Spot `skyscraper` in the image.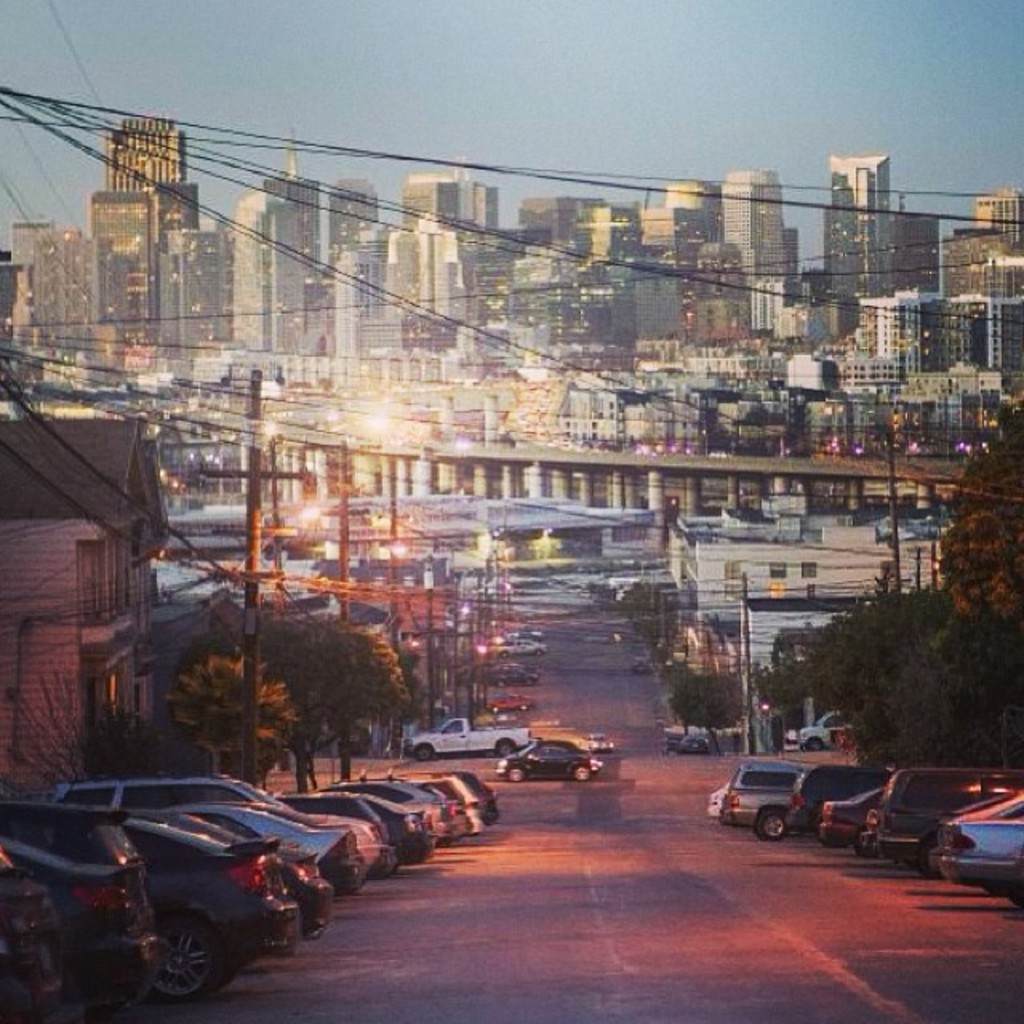
`skyscraper` found at (x1=718, y1=171, x2=787, y2=272).
